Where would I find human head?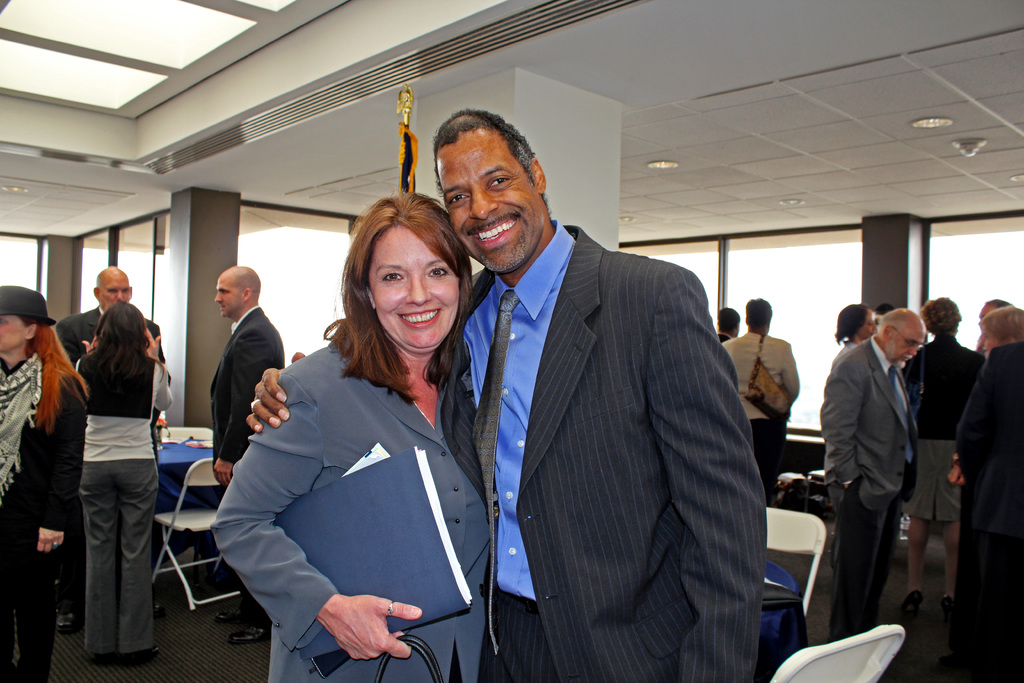
At box=[90, 296, 147, 353].
